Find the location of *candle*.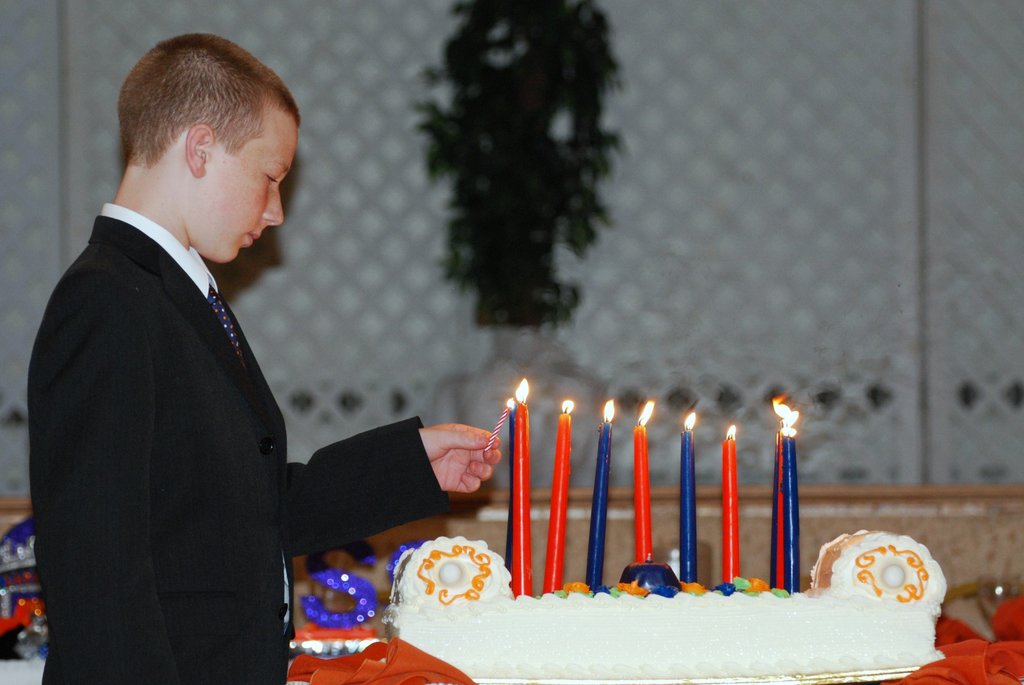
Location: pyautogui.locateOnScreen(630, 399, 653, 566).
